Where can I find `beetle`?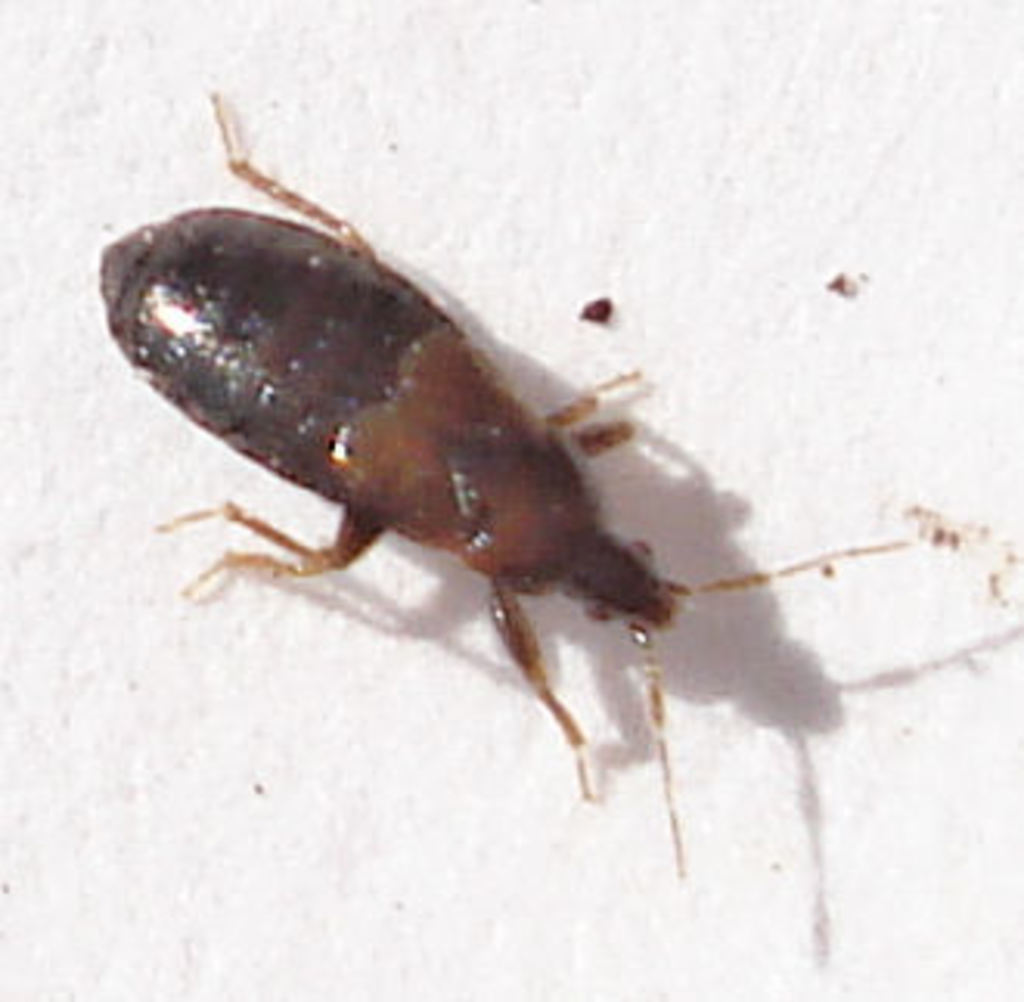
You can find it at (left=78, top=109, right=850, bottom=800).
